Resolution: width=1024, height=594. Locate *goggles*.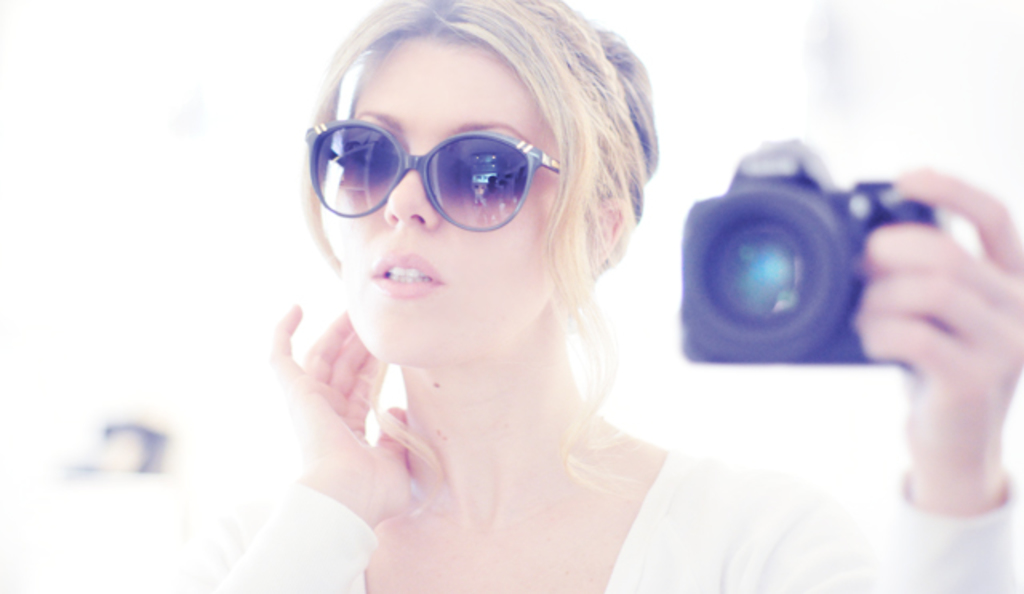
[304, 107, 560, 216].
